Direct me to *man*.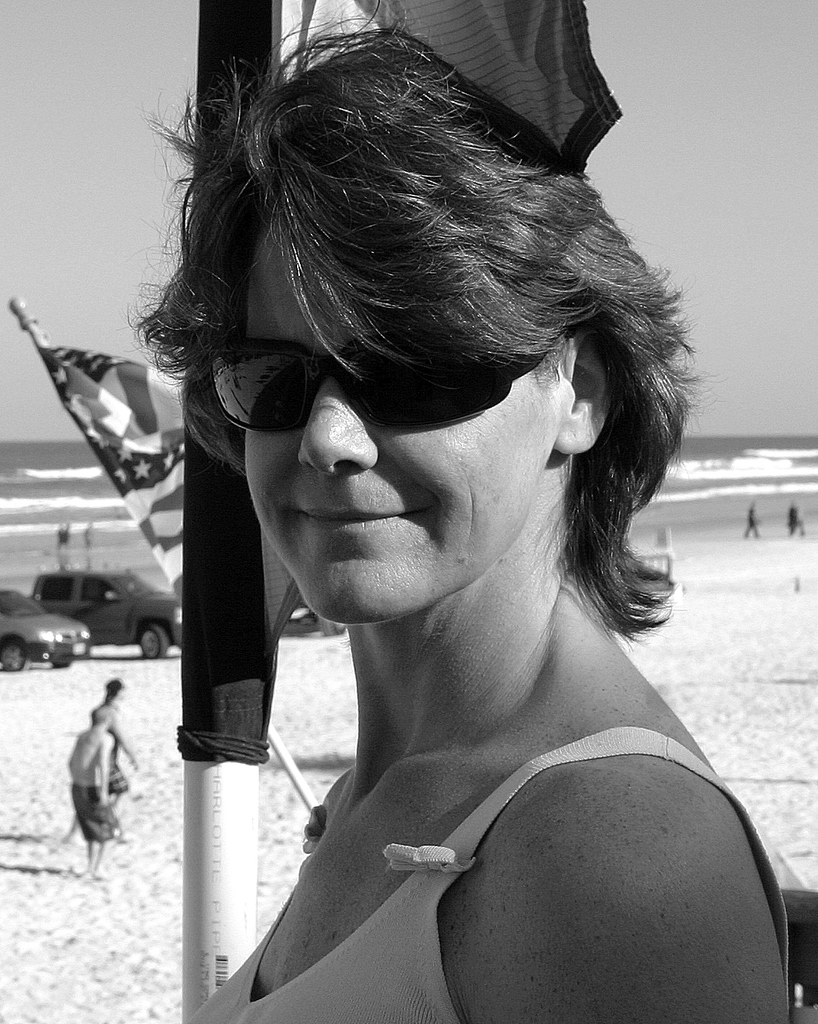
Direction: x1=92 y1=676 x2=141 y2=815.
